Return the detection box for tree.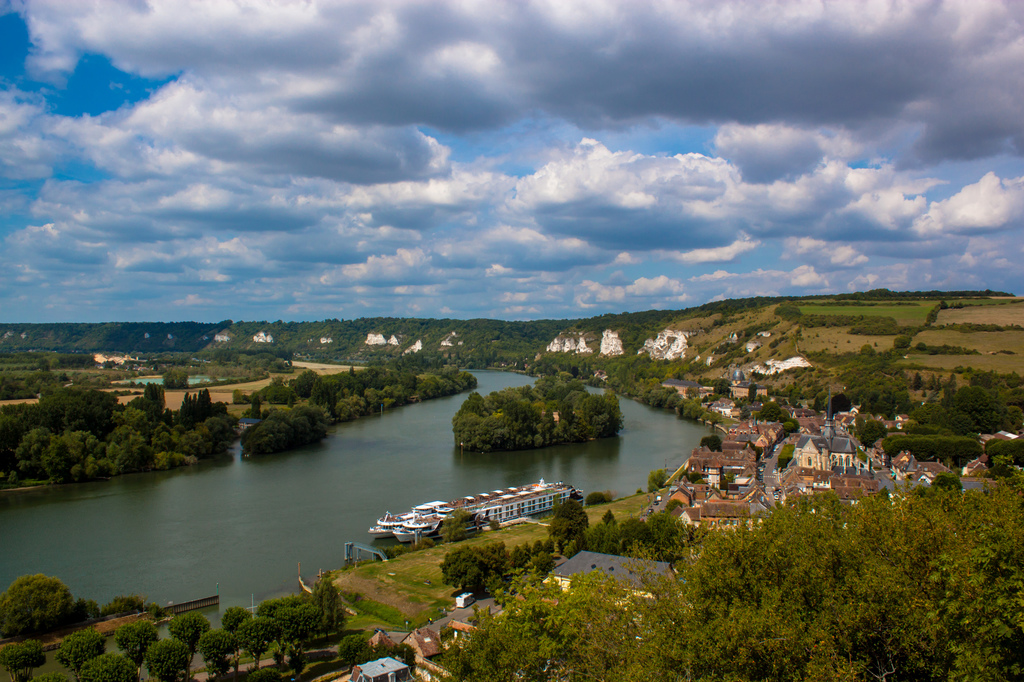
[x1=0, y1=571, x2=76, y2=640].
